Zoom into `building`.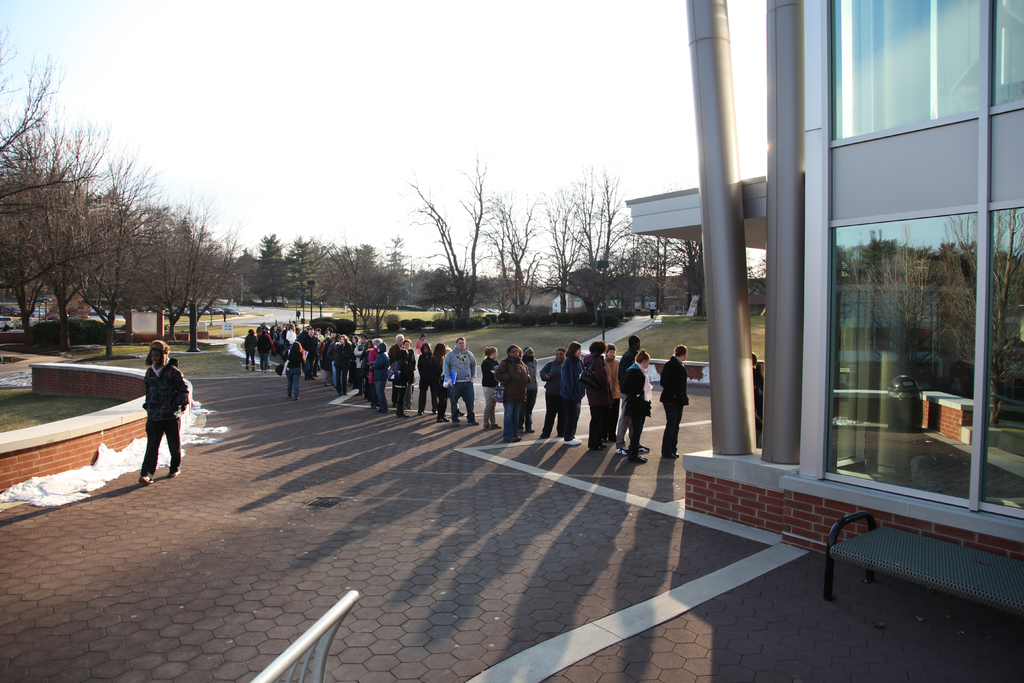
Zoom target: 550:290:657:311.
